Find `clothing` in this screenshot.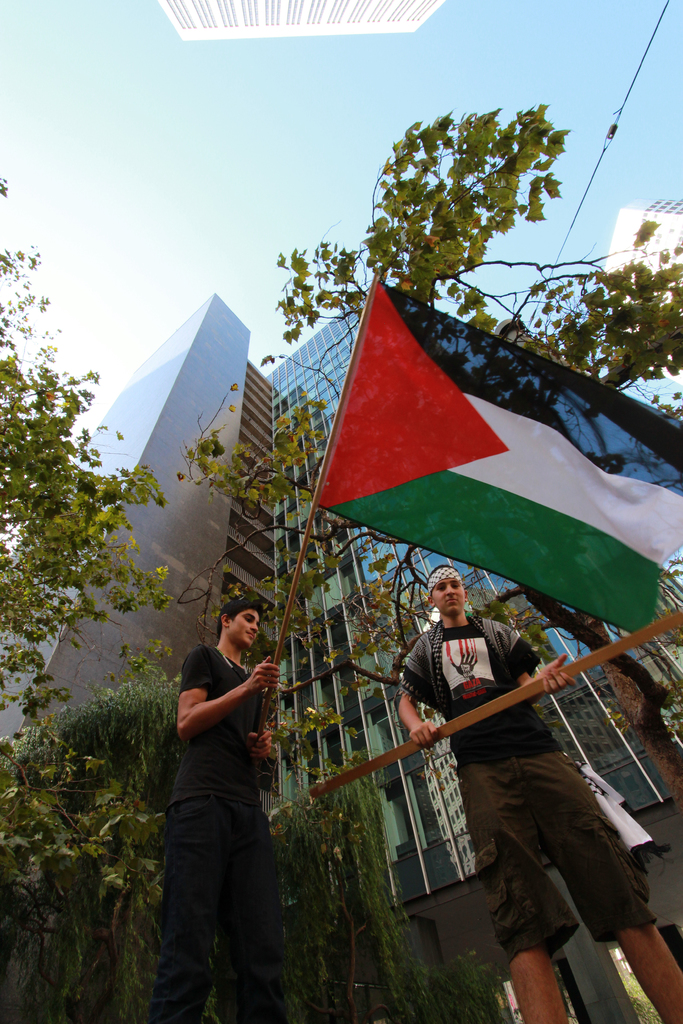
The bounding box for `clothing` is 399, 610, 663, 961.
